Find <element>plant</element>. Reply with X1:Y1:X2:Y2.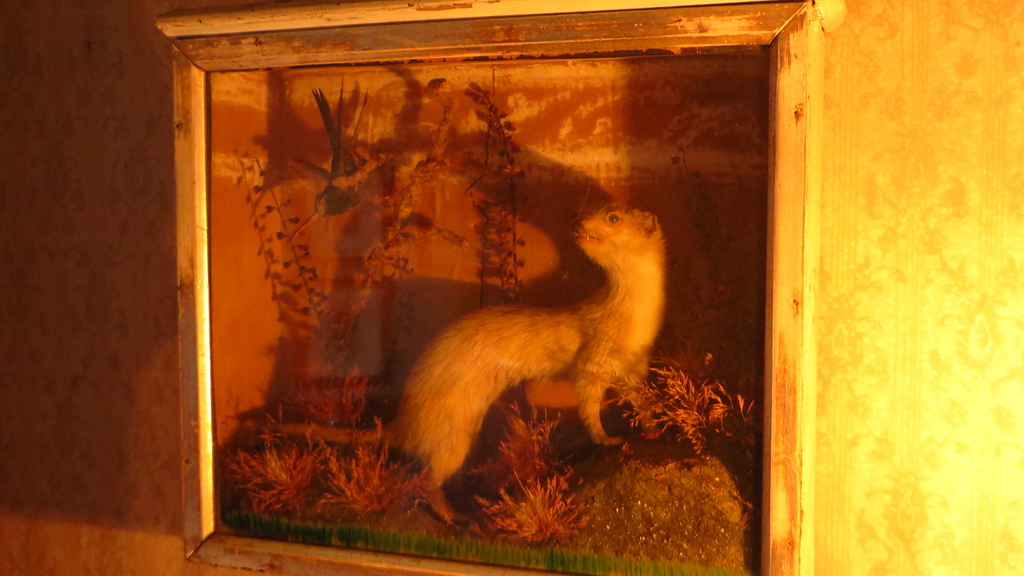
223:99:458:412.
